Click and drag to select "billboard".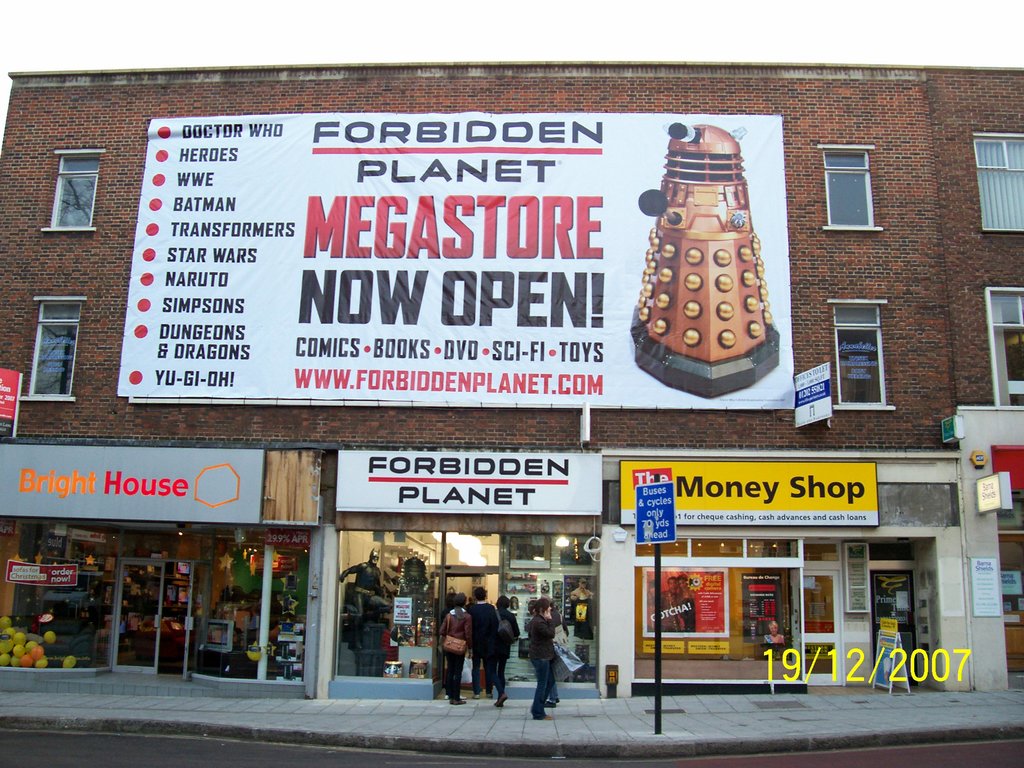
Selection: {"left": 976, "top": 476, "right": 1011, "bottom": 509}.
